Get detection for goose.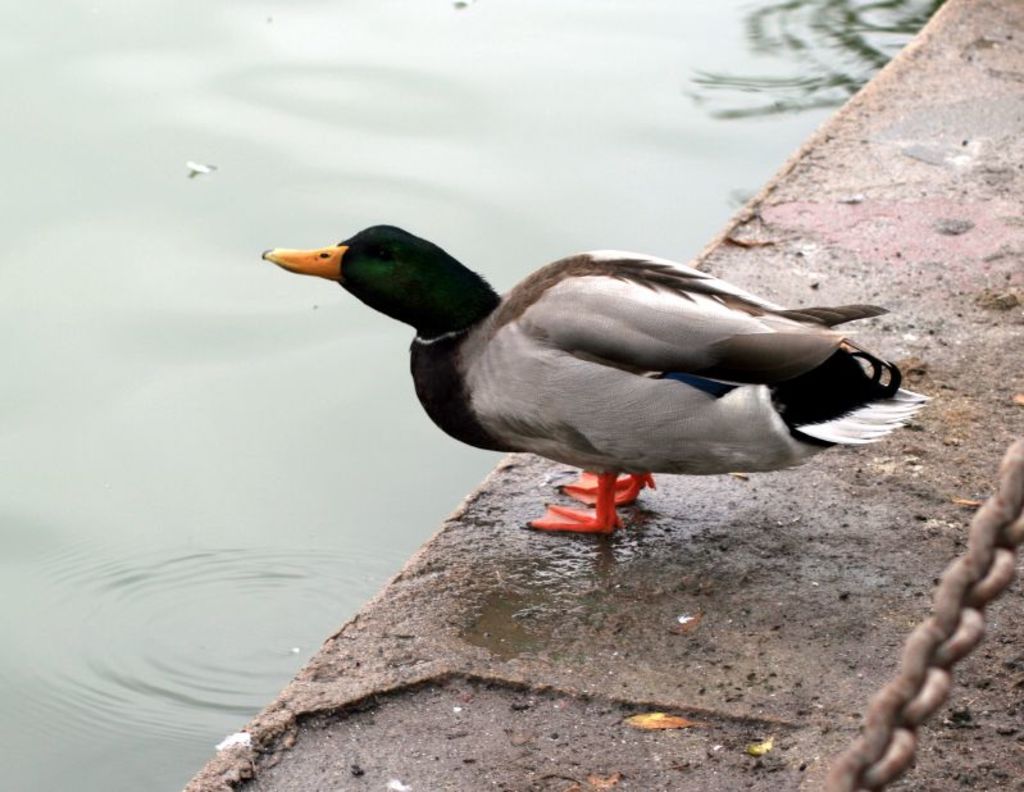
Detection: bbox=(263, 222, 924, 536).
